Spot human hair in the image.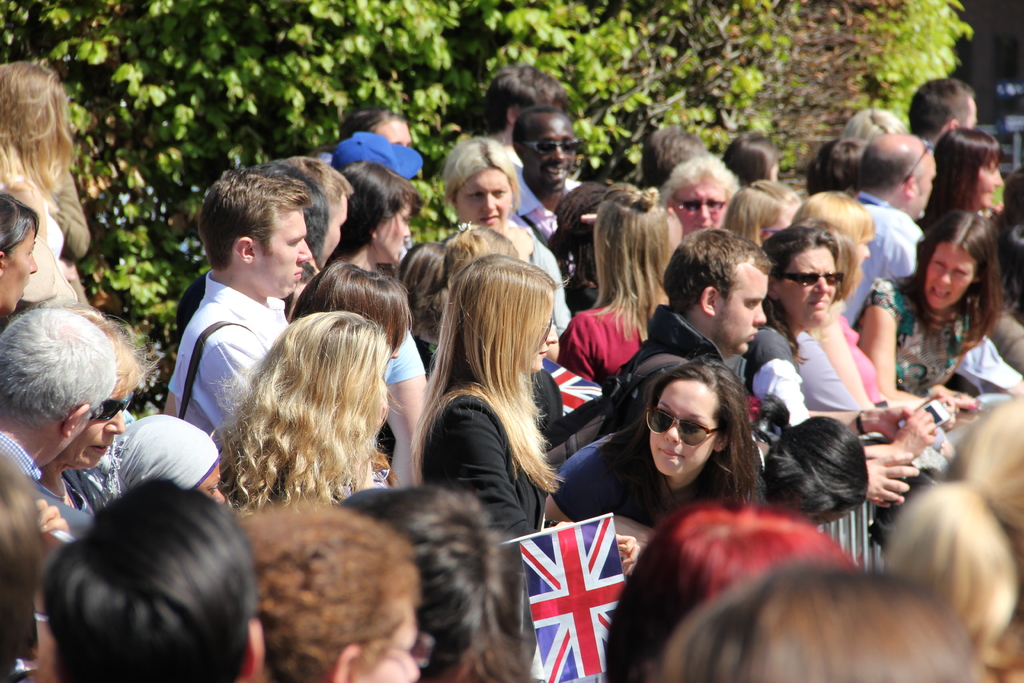
human hair found at 881:393:1023:654.
